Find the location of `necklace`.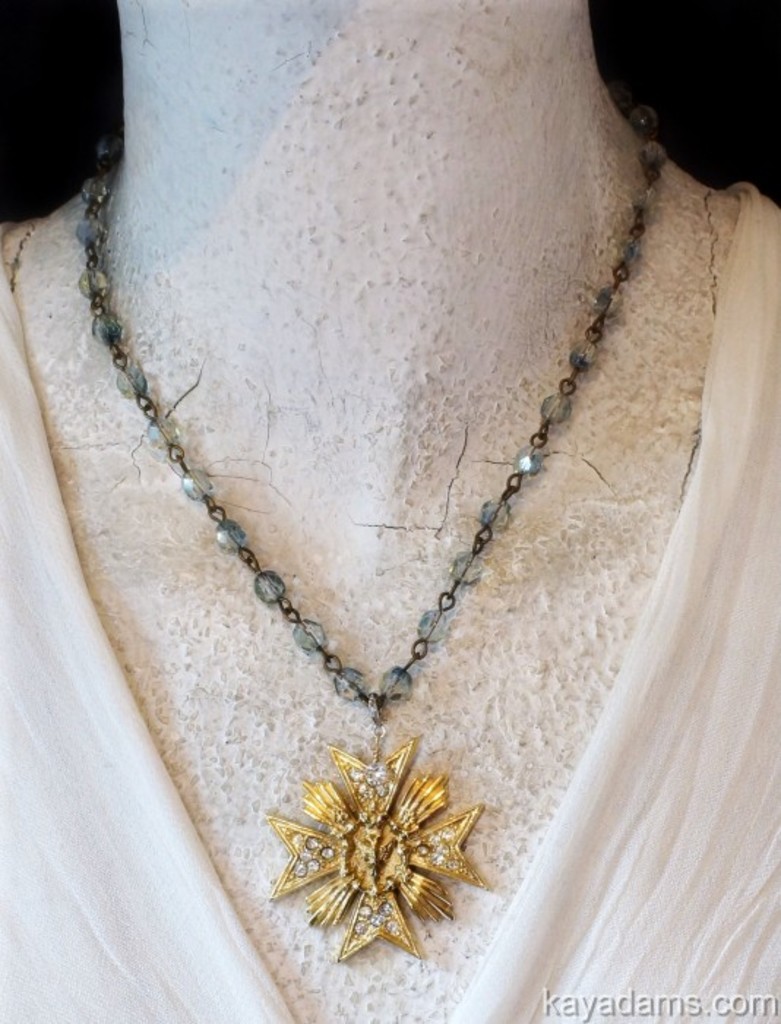
Location: crop(78, 97, 667, 964).
